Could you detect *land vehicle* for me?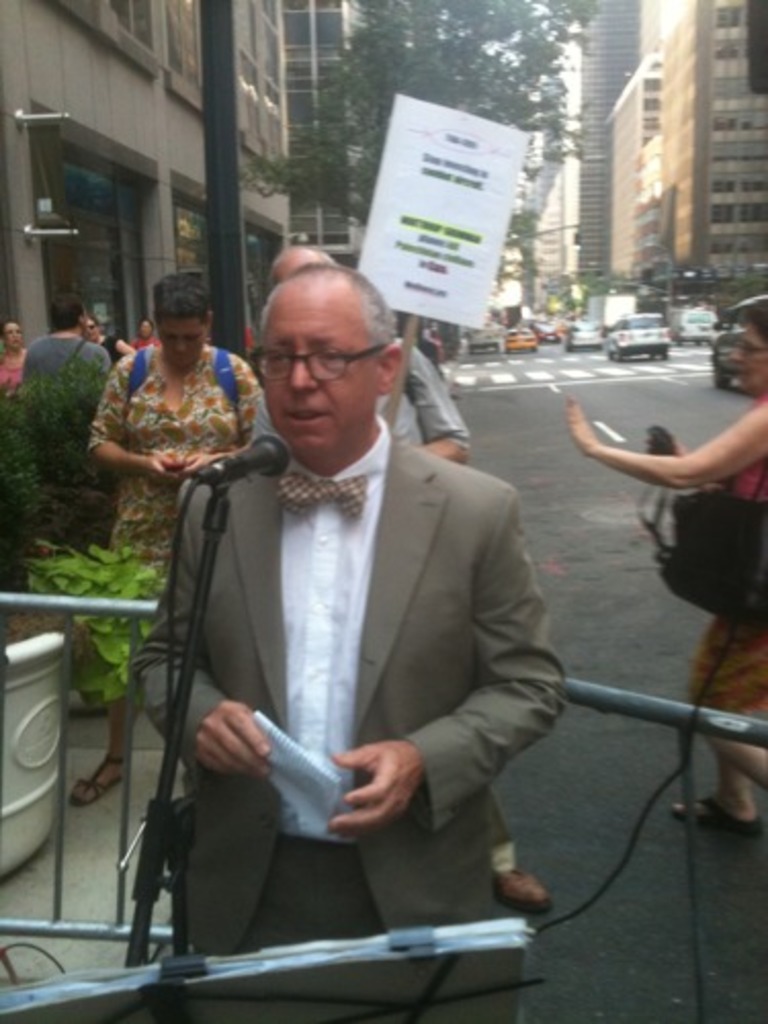
Detection result: <bbox>502, 324, 543, 354</bbox>.
